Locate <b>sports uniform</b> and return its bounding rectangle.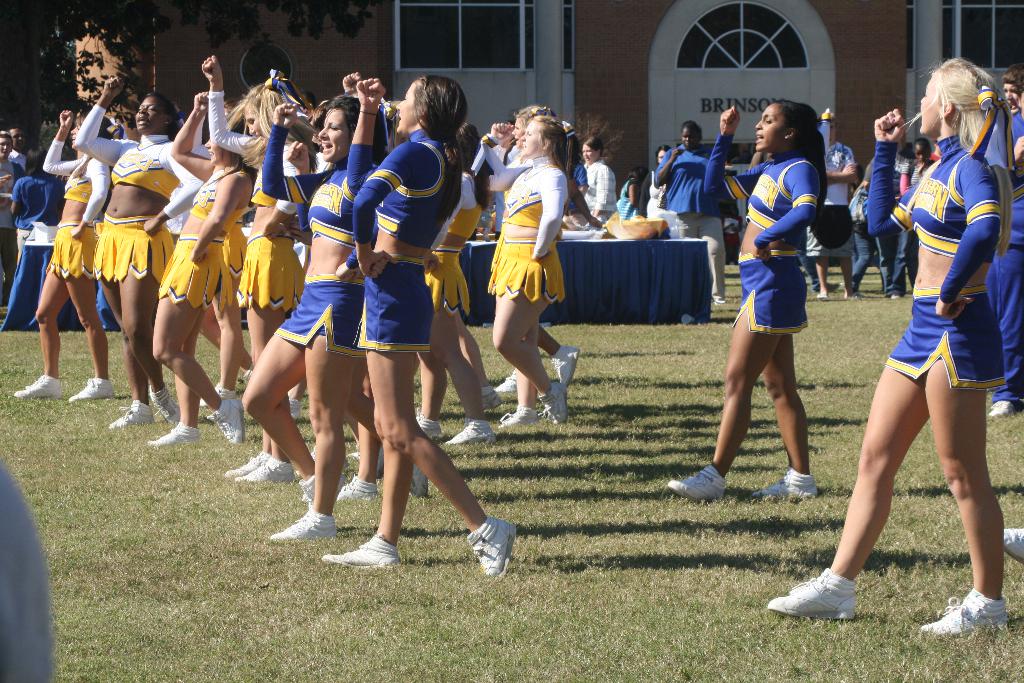
469 152 568 298.
